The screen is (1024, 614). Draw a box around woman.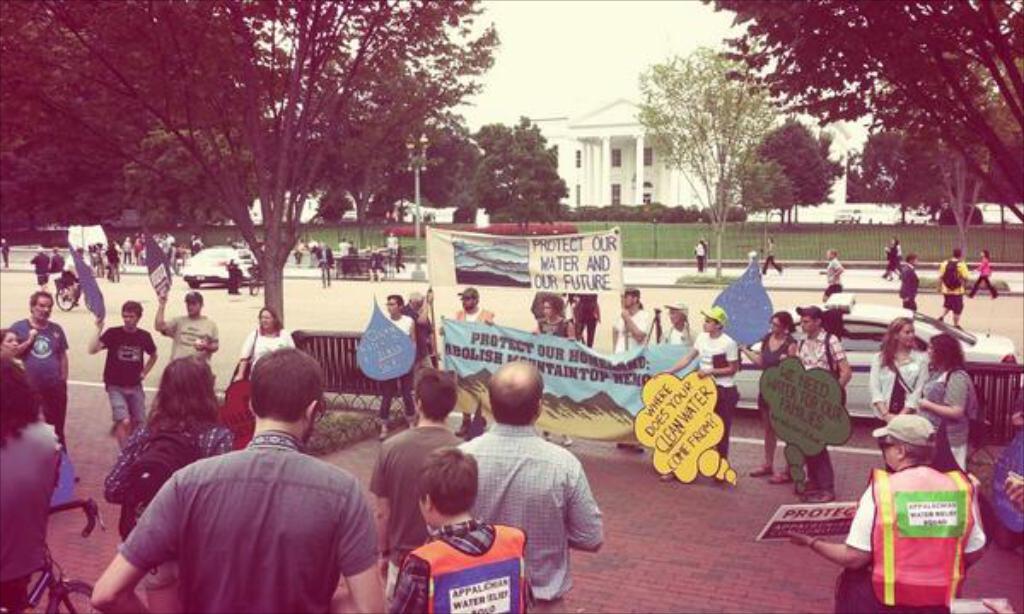
bbox=(737, 310, 802, 488).
